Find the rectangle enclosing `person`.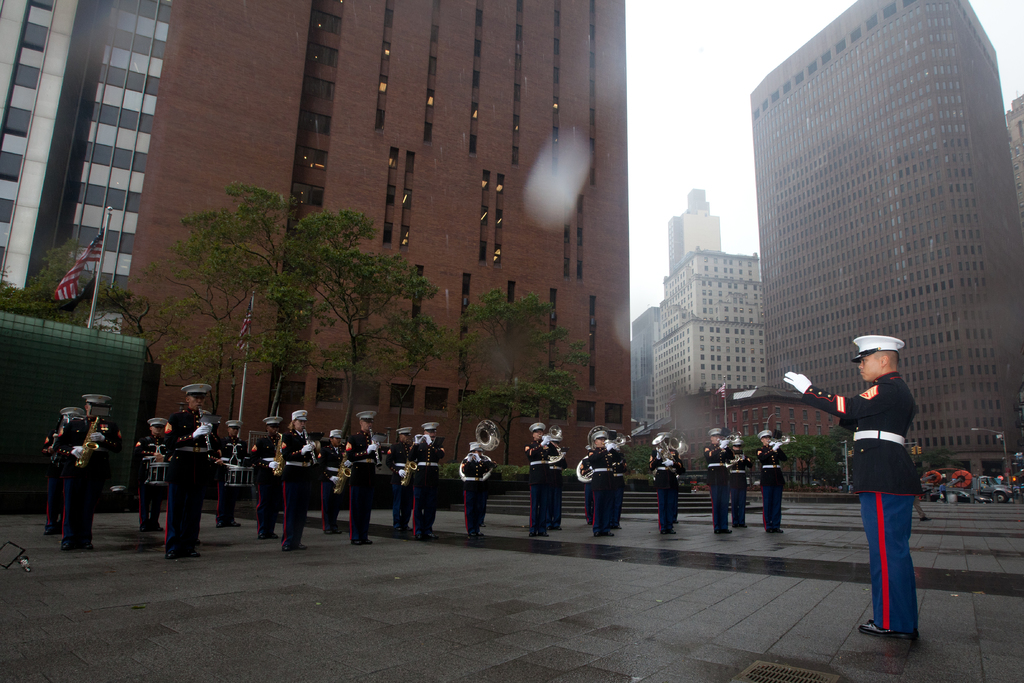
box(705, 428, 732, 534).
